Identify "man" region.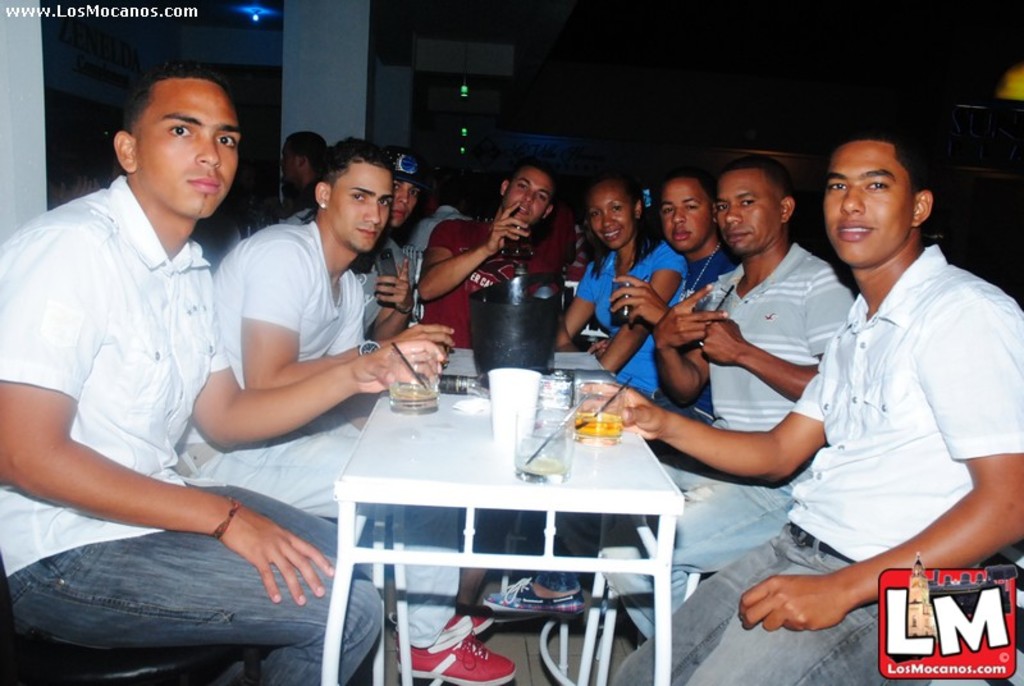
Region: 419/156/562/346.
